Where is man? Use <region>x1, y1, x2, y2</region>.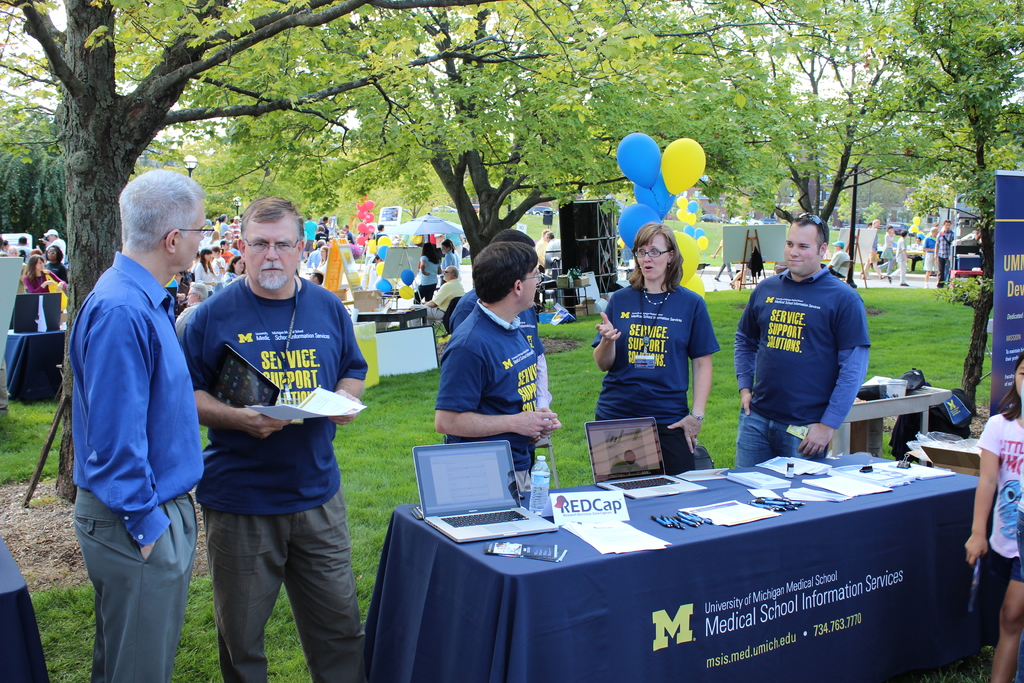
<region>301, 214, 317, 264</region>.
